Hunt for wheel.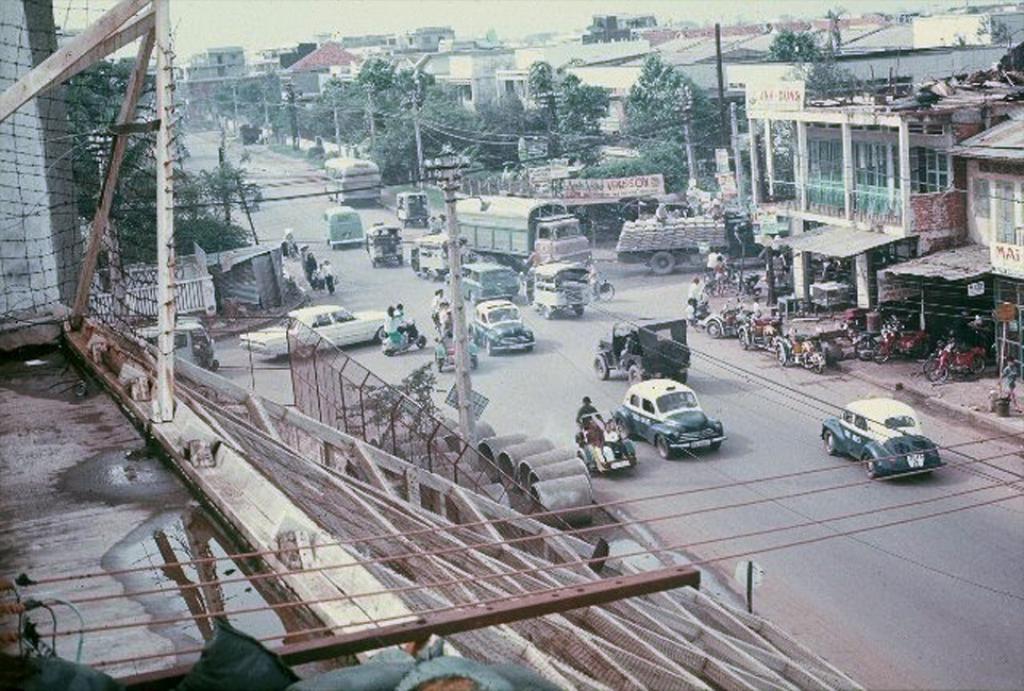
Hunted down at 590,352,610,375.
